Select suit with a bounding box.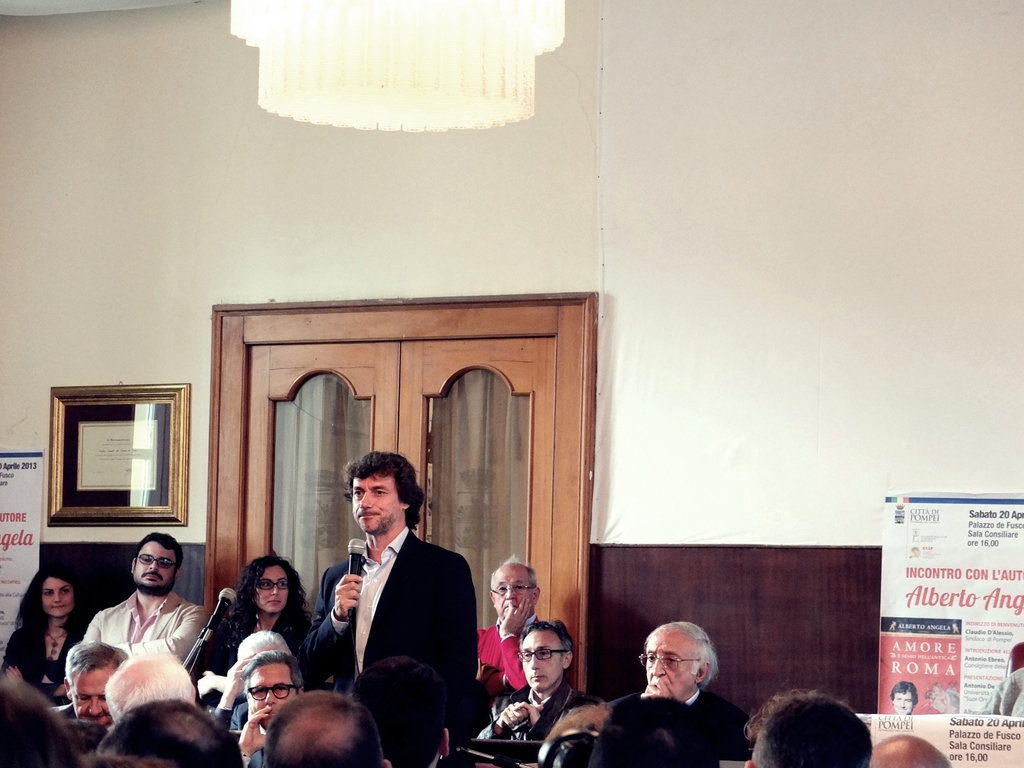
crop(79, 591, 209, 663).
